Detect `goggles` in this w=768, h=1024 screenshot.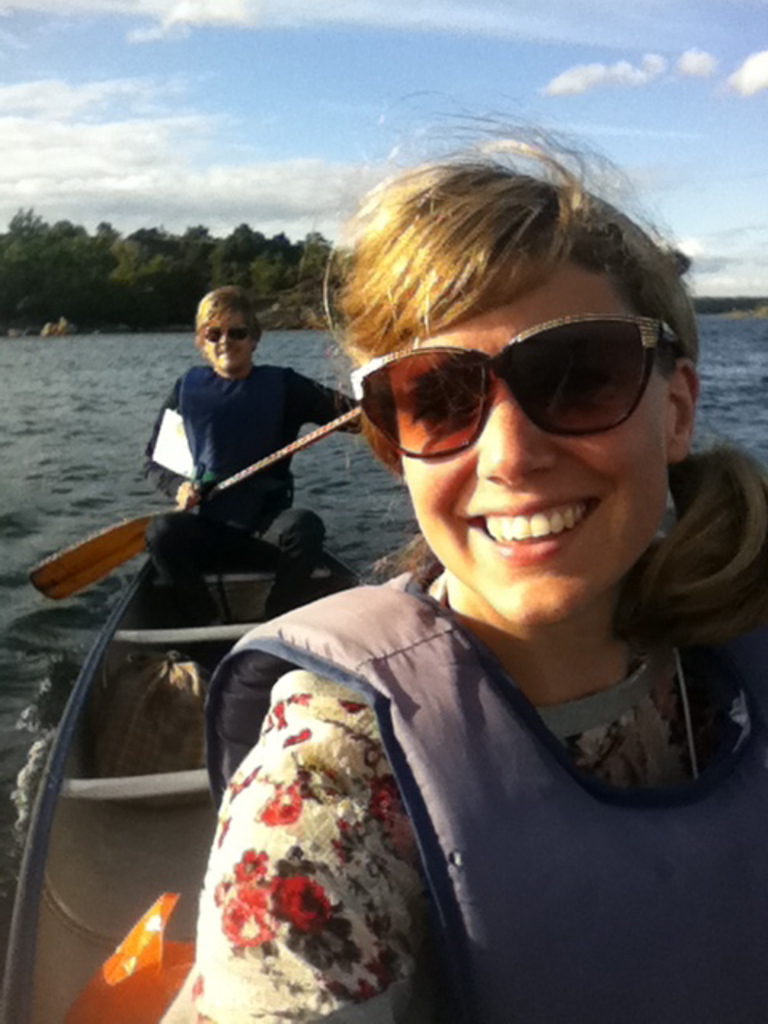
Detection: left=203, top=325, right=253, bottom=344.
